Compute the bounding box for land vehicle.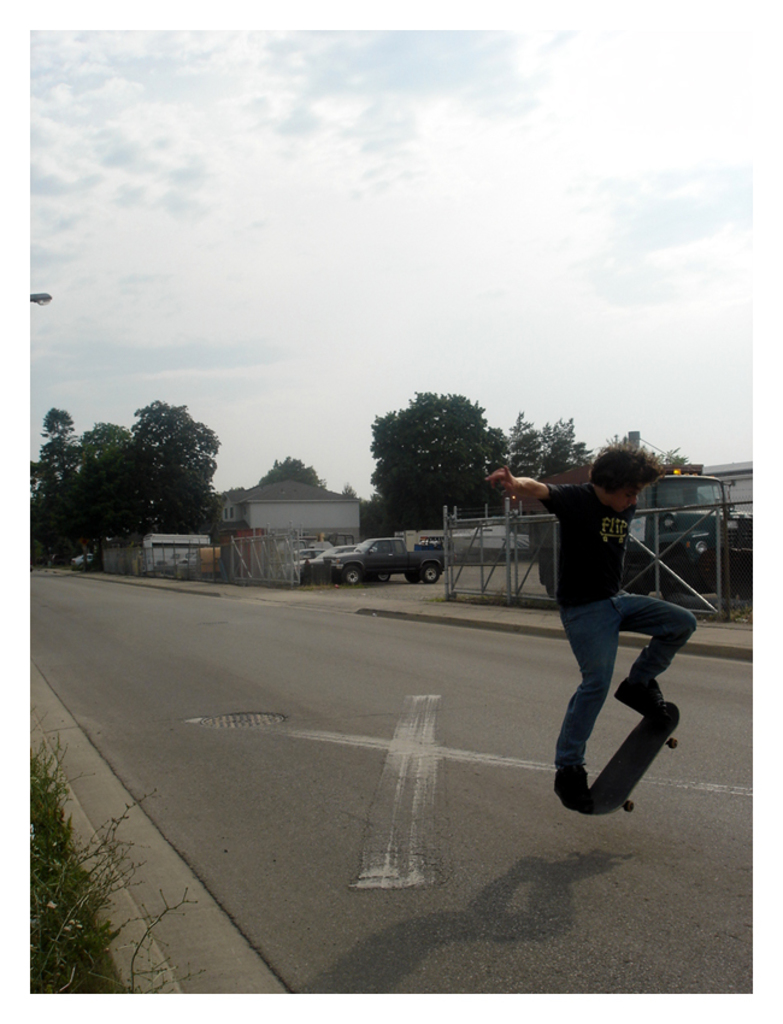
x1=504, y1=459, x2=748, y2=600.
